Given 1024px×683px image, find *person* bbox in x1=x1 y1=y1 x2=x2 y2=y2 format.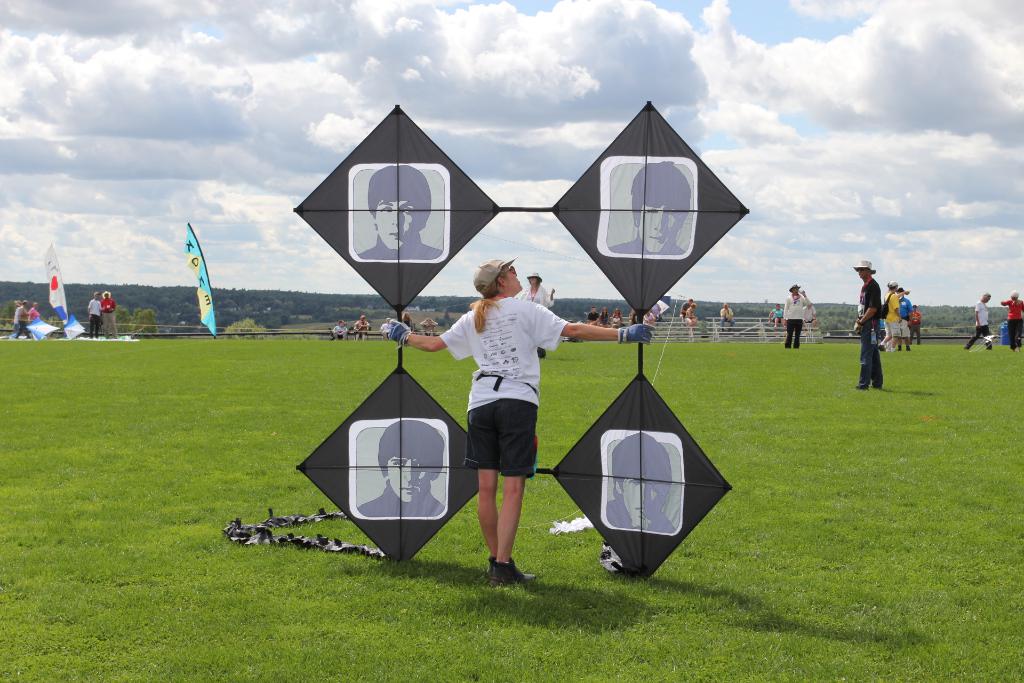
x1=102 y1=292 x2=118 y2=340.
